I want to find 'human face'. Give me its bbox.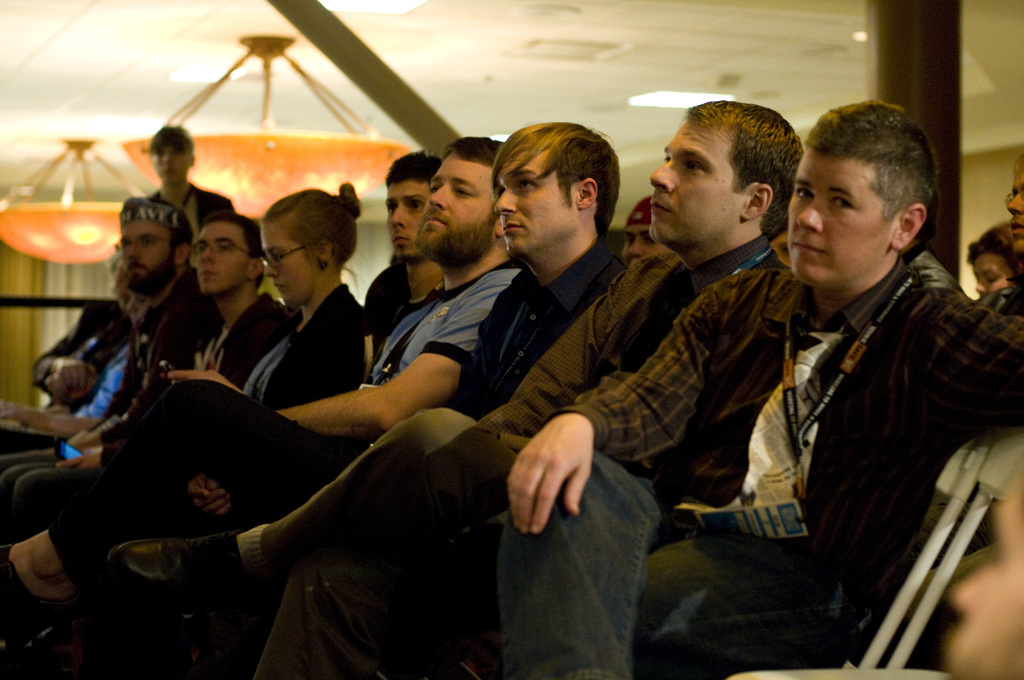
x1=976 y1=258 x2=1022 y2=292.
